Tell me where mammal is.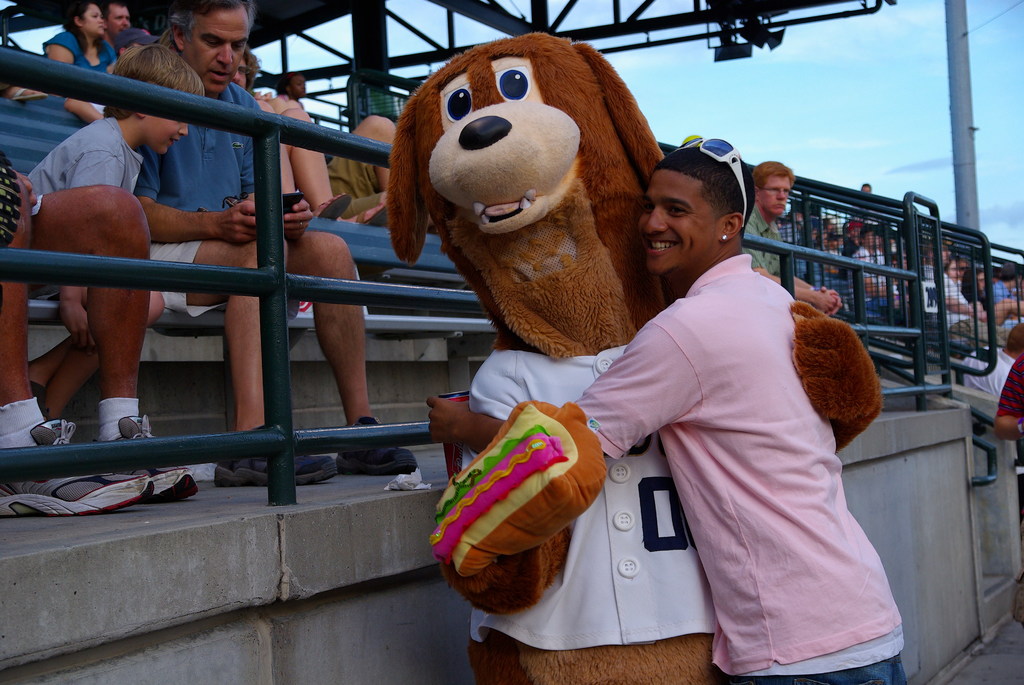
mammal is at region(386, 31, 887, 684).
